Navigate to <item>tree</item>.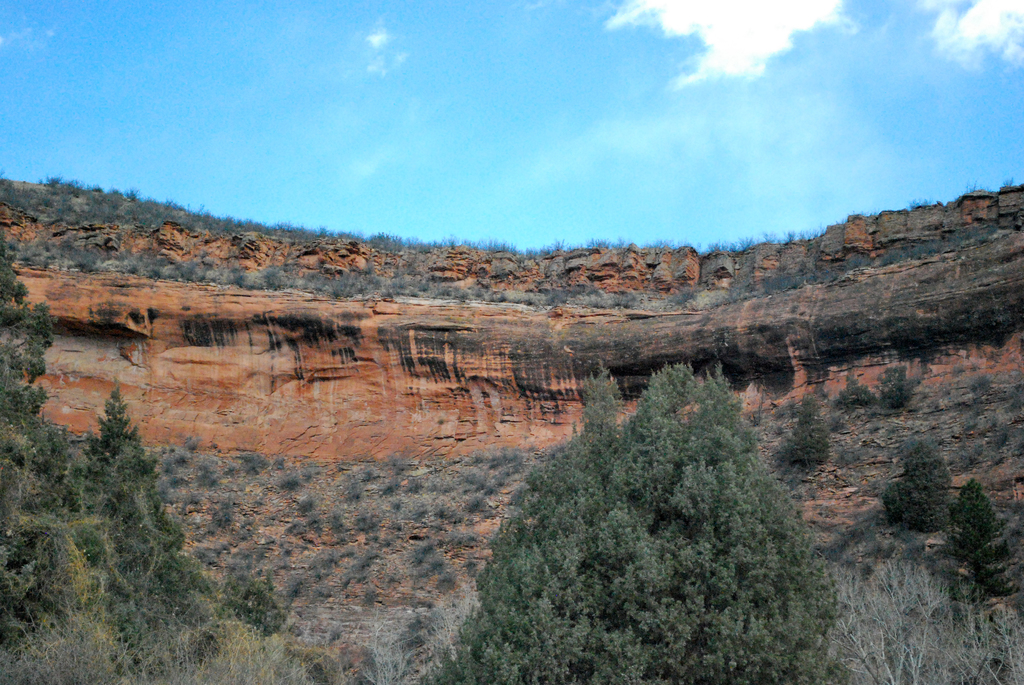
Navigation target: left=427, top=358, right=862, bottom=684.
